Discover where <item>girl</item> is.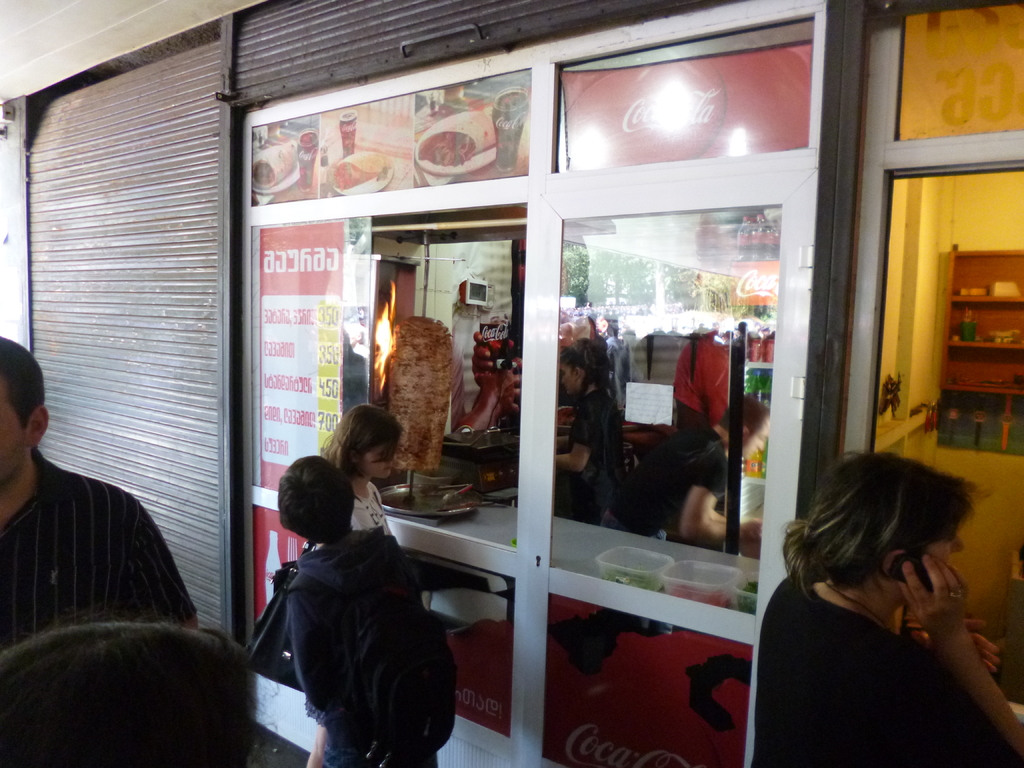
Discovered at Rect(307, 402, 404, 767).
